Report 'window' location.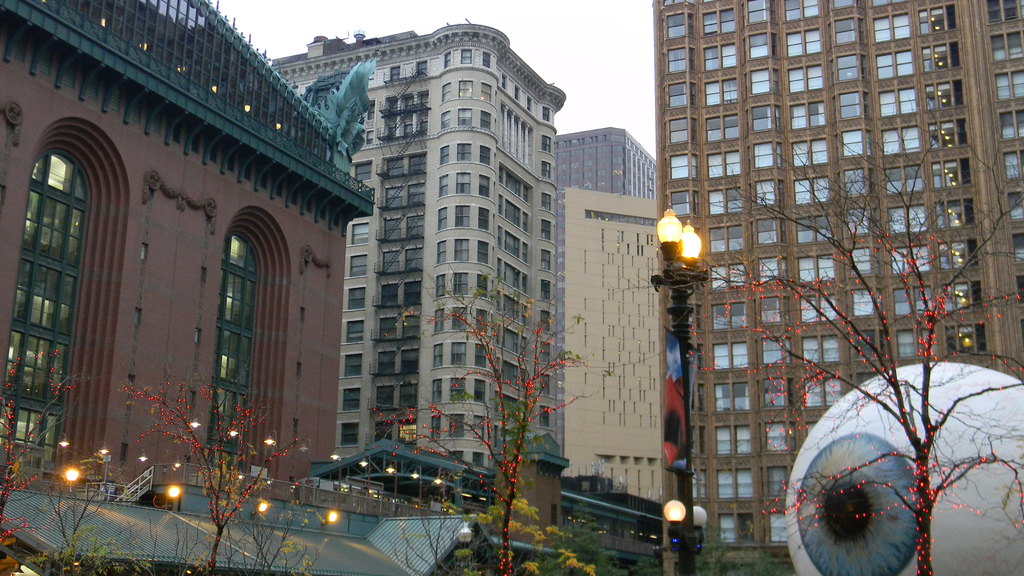
Report: <bbox>539, 340, 550, 364</bbox>.
